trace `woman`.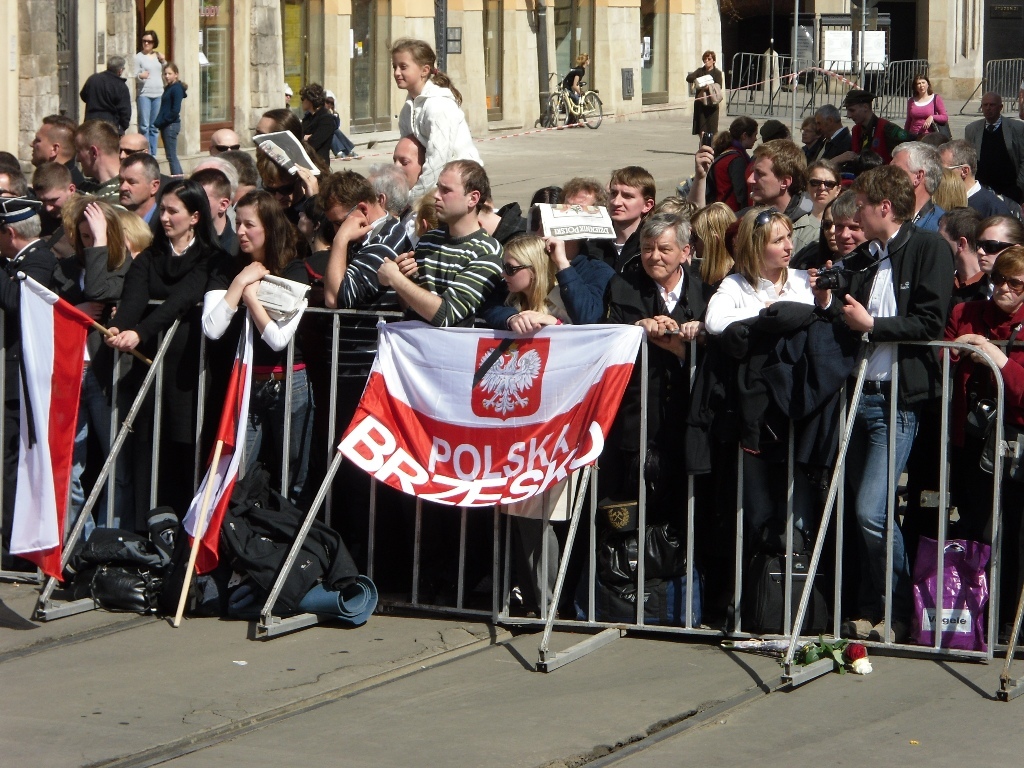
Traced to 695,202,734,282.
